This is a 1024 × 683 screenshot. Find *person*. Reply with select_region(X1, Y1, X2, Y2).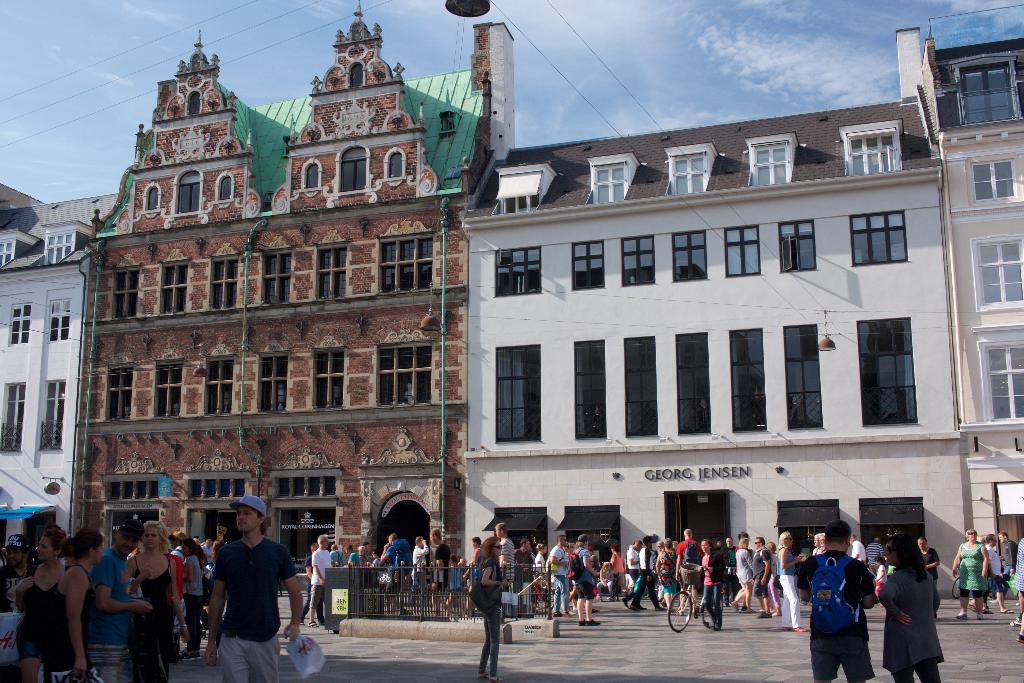
select_region(497, 523, 516, 563).
